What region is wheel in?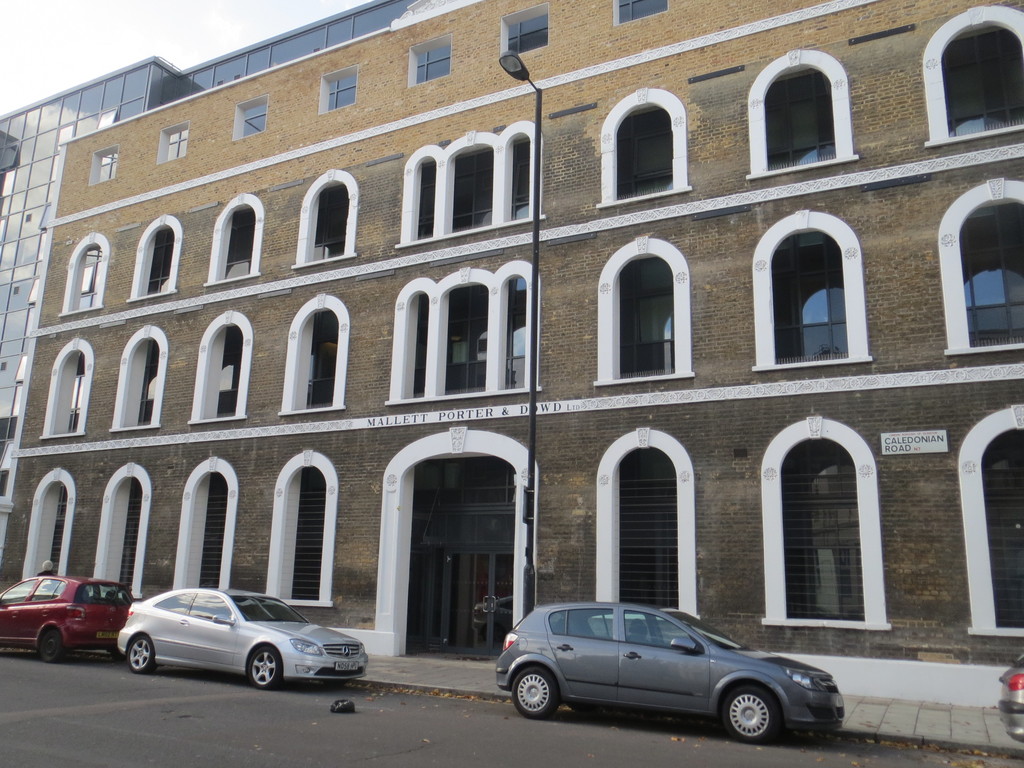
locate(39, 629, 63, 662).
